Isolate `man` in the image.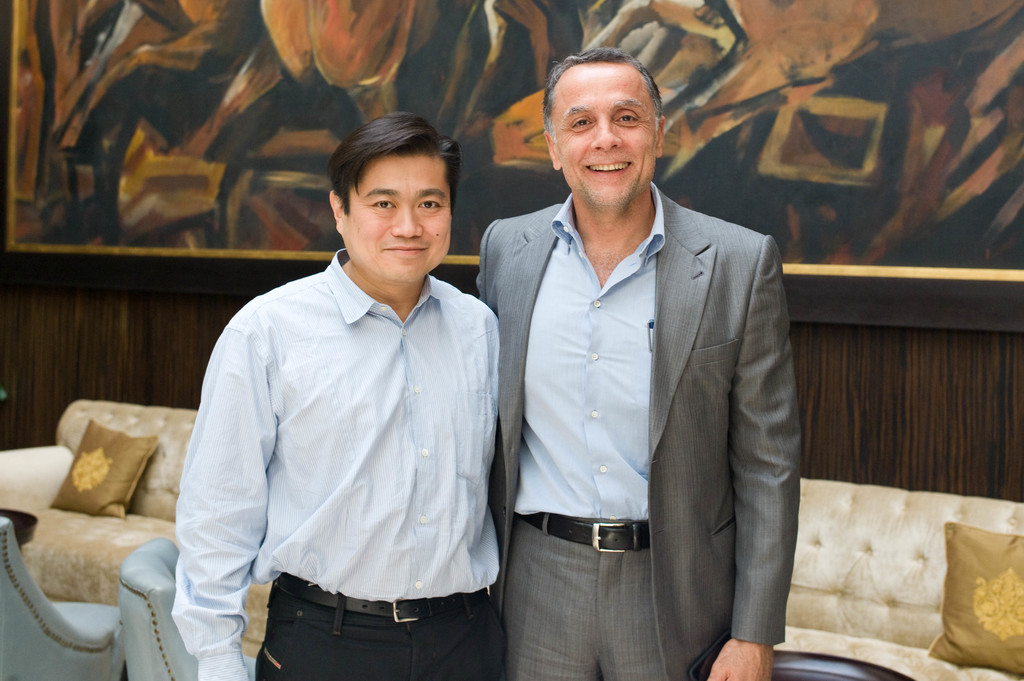
Isolated region: 476, 42, 804, 680.
